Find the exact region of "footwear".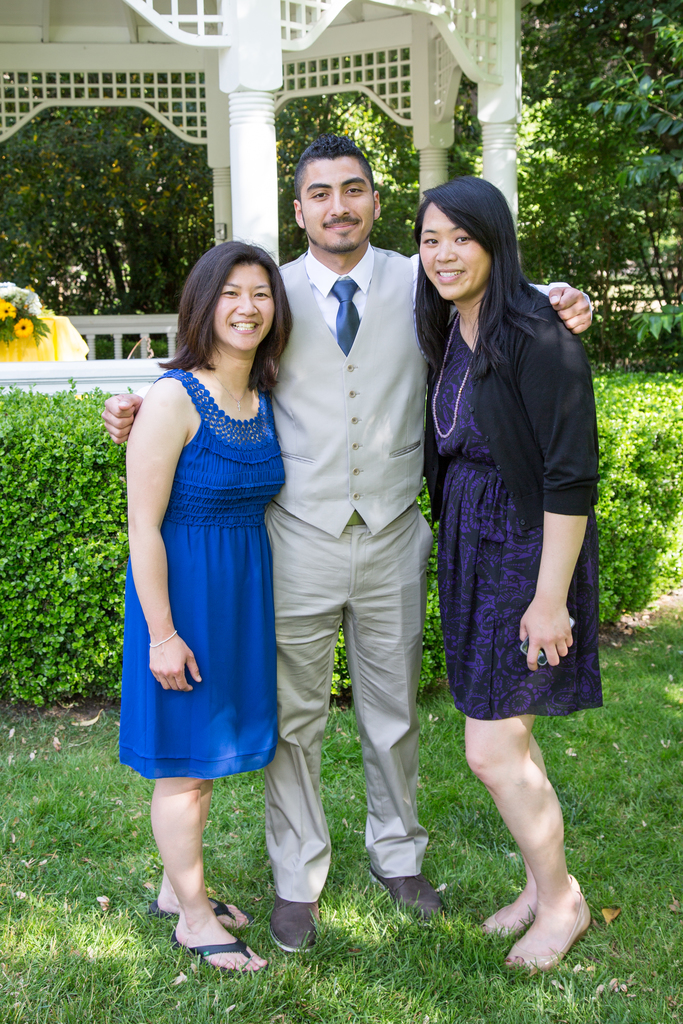
Exact region: detection(497, 886, 589, 973).
